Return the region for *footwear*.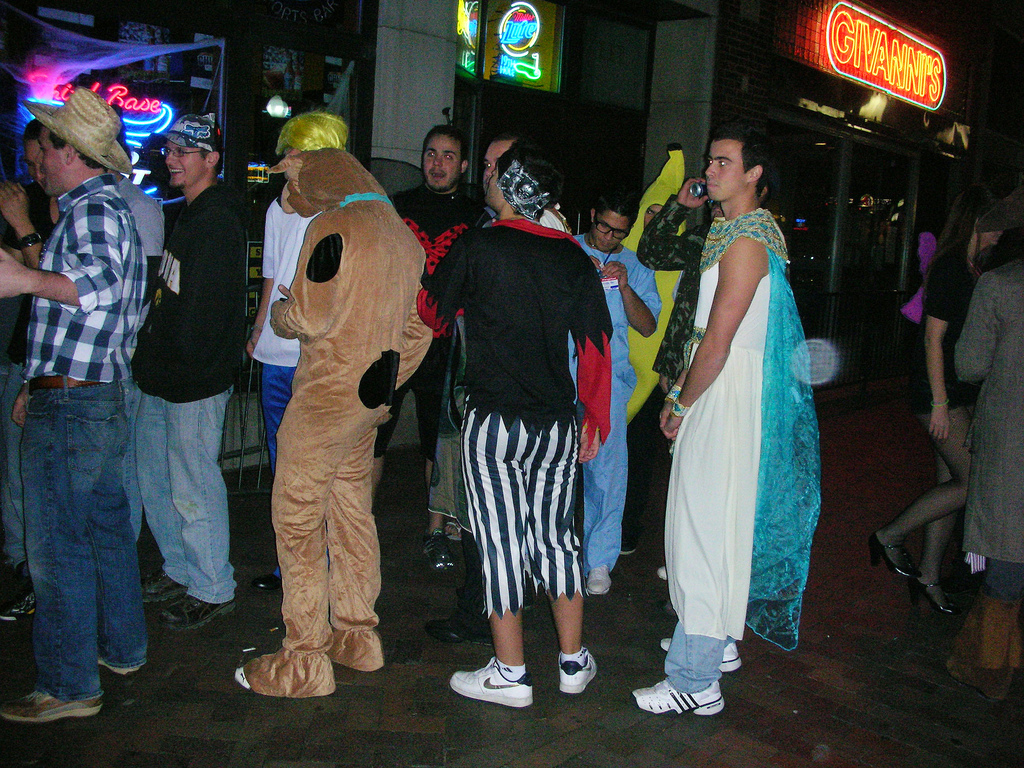
(x1=144, y1=569, x2=181, y2=610).
